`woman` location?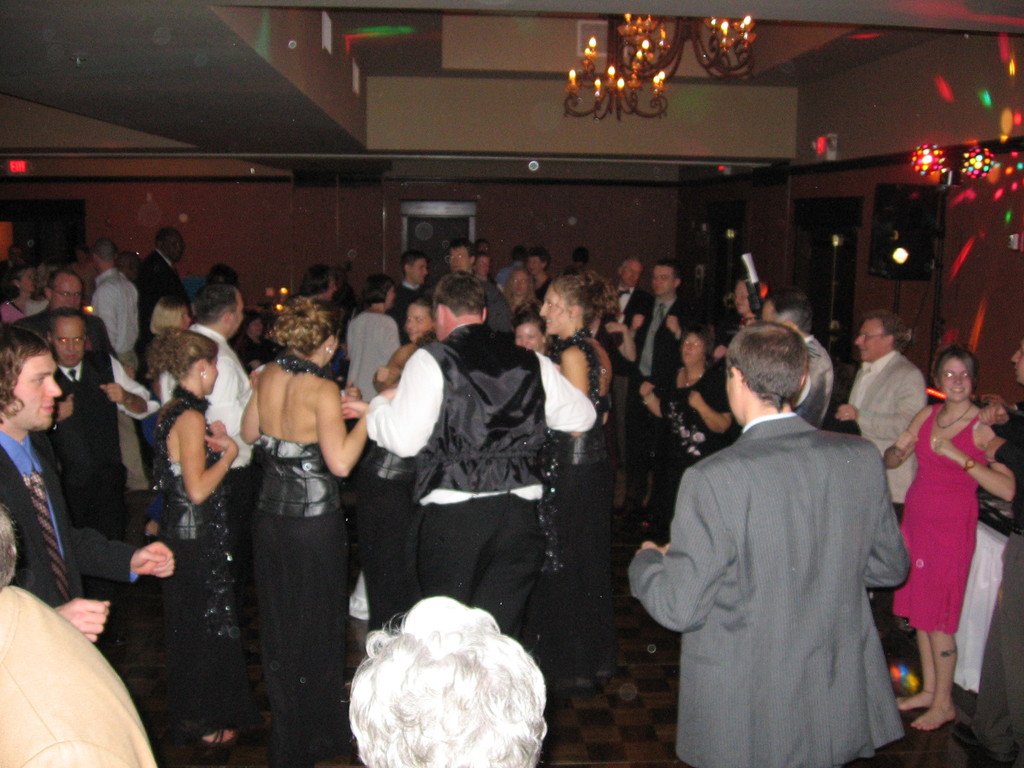
640/322/742/548
